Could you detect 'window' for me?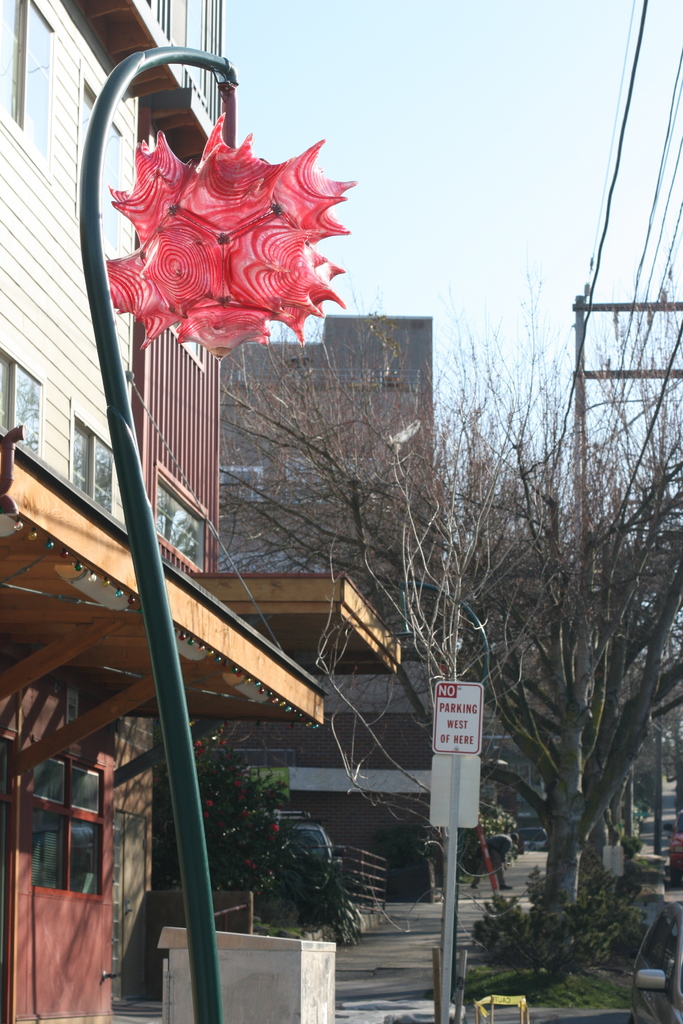
Detection result: select_region(160, 454, 215, 577).
